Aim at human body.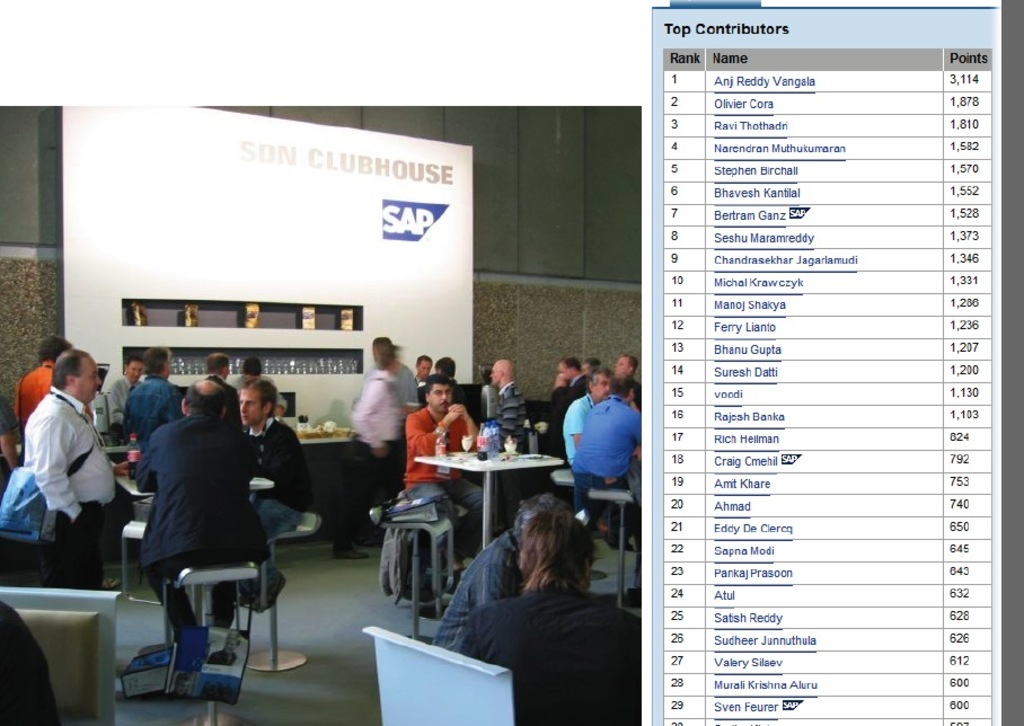
Aimed at 11:363:56:431.
